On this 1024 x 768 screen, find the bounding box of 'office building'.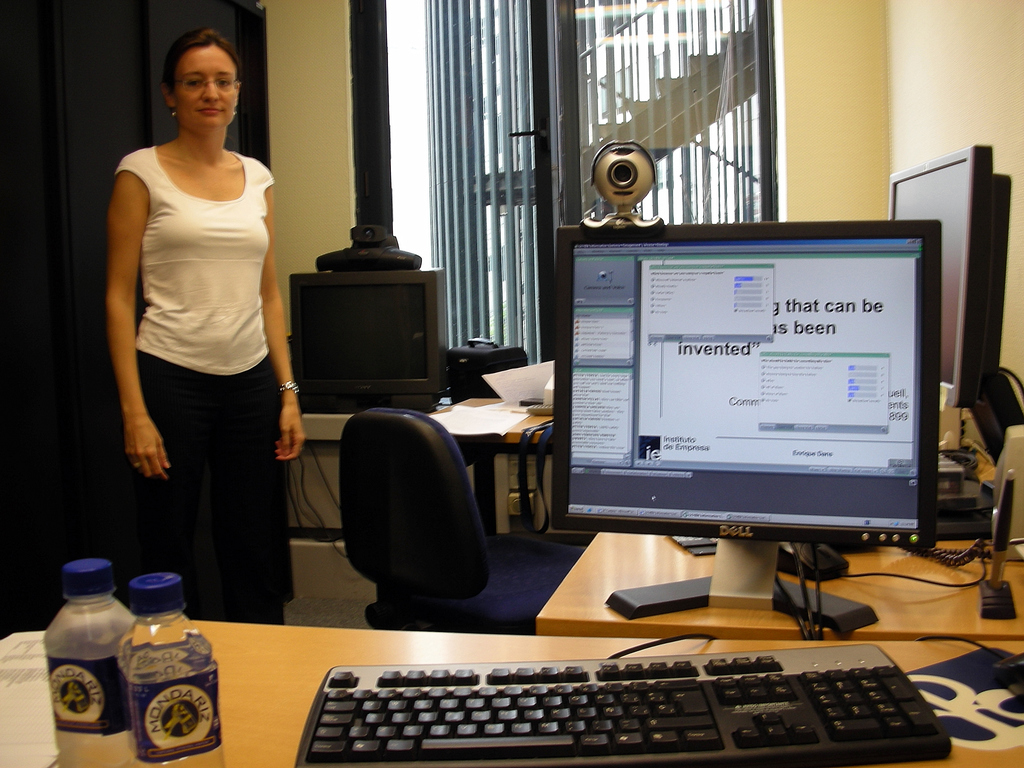
Bounding box: pyautogui.locateOnScreen(0, 0, 1023, 767).
